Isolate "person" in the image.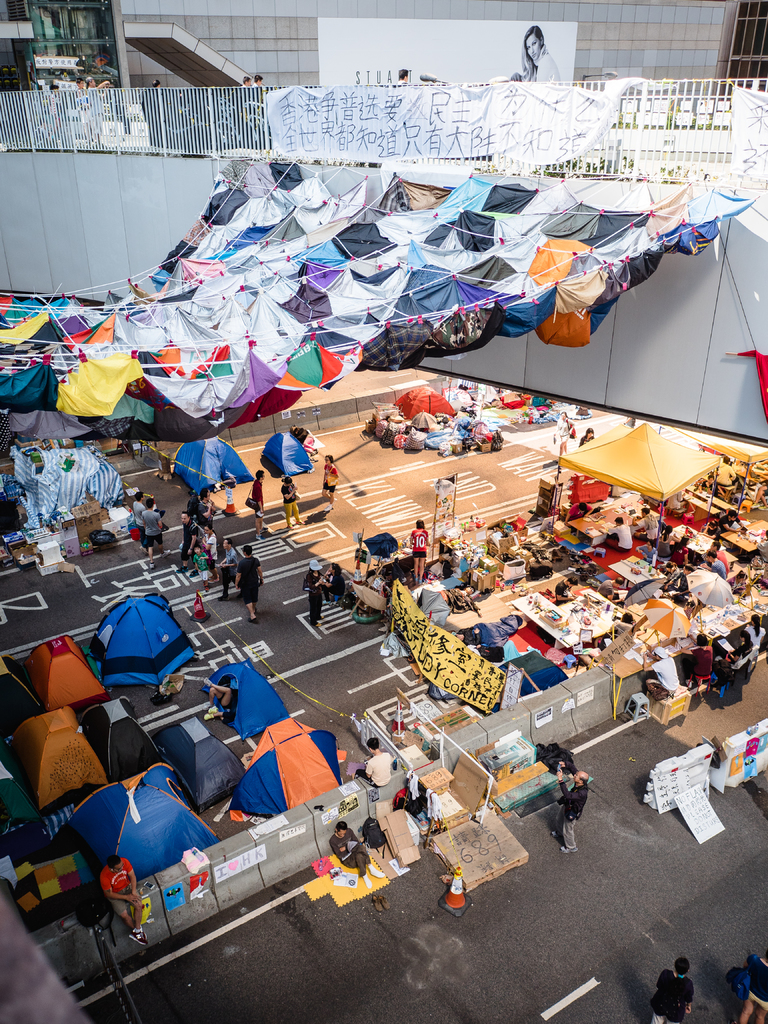
Isolated region: 560, 757, 588, 850.
